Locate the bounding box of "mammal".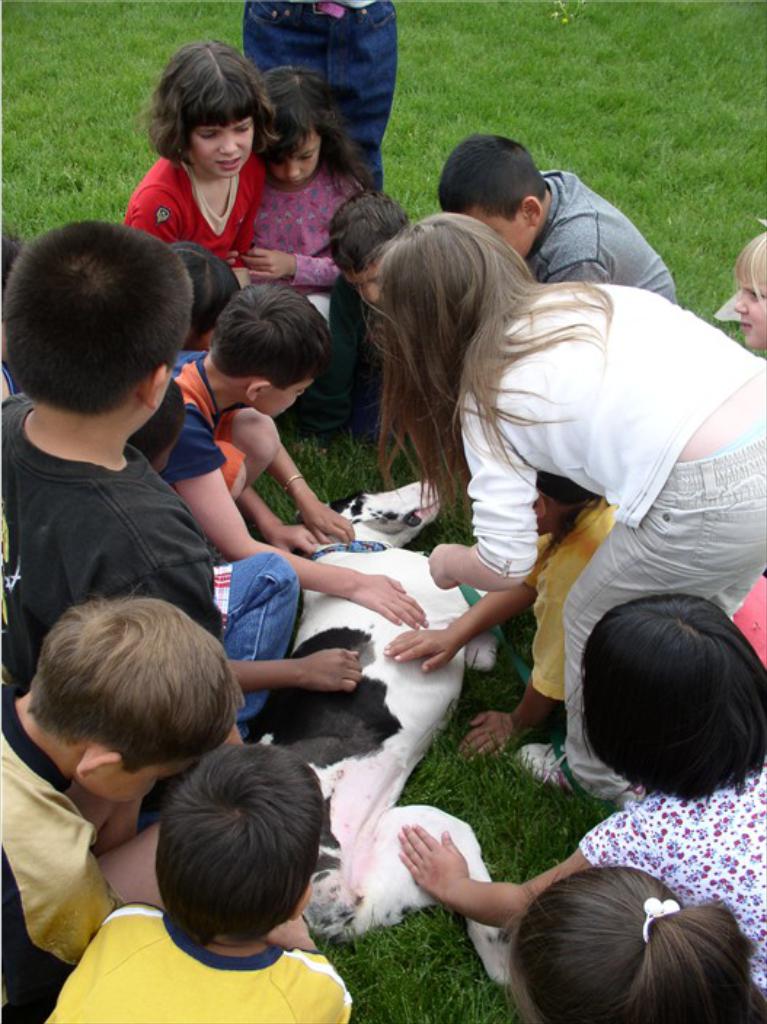
Bounding box: <region>137, 381, 185, 471</region>.
